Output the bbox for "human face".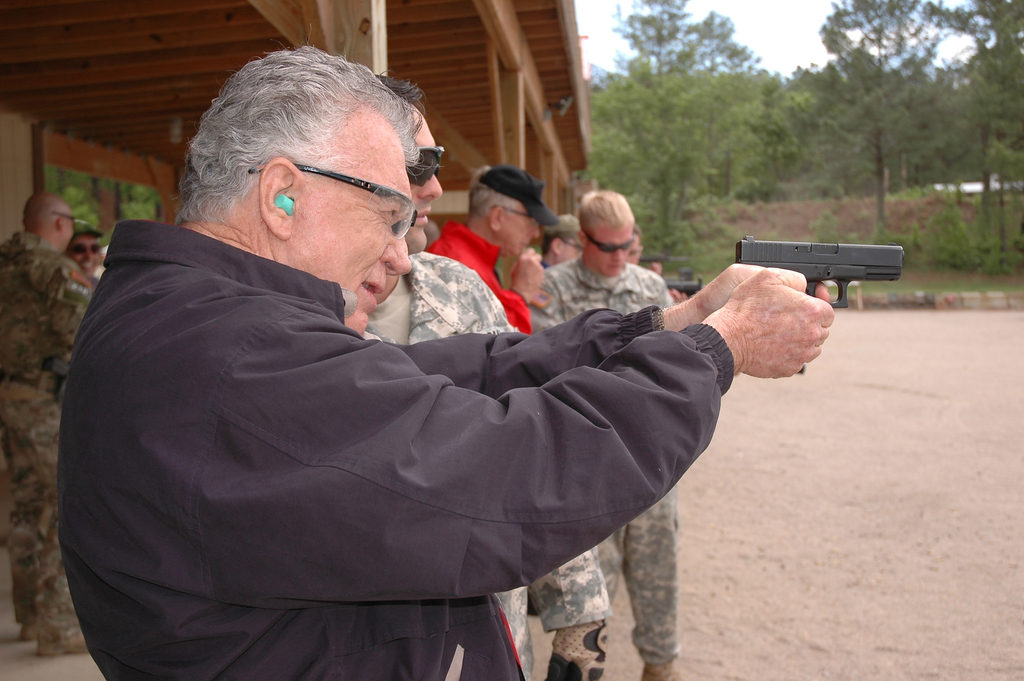
586/223/630/272.
